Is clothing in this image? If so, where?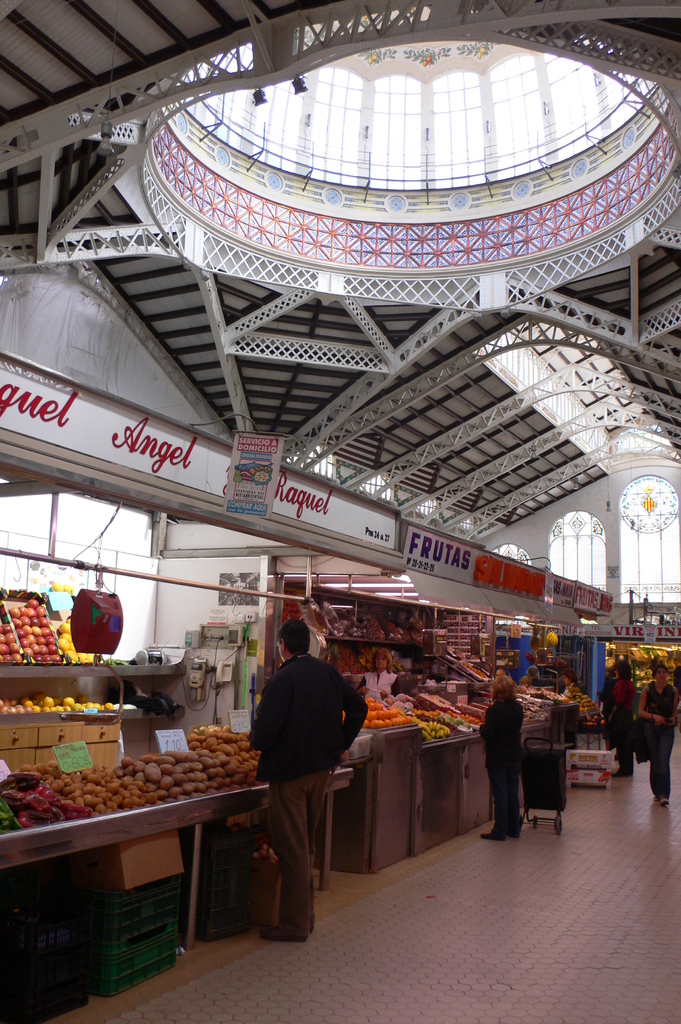
Yes, at <region>357, 672, 397, 702</region>.
